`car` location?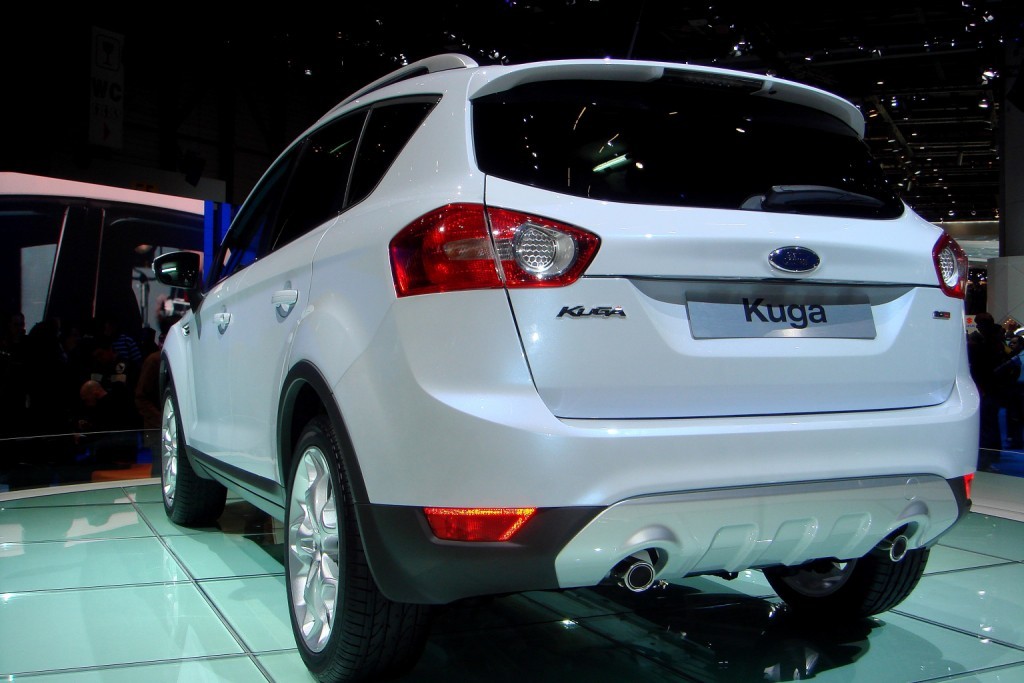
<region>140, 44, 962, 665</region>
